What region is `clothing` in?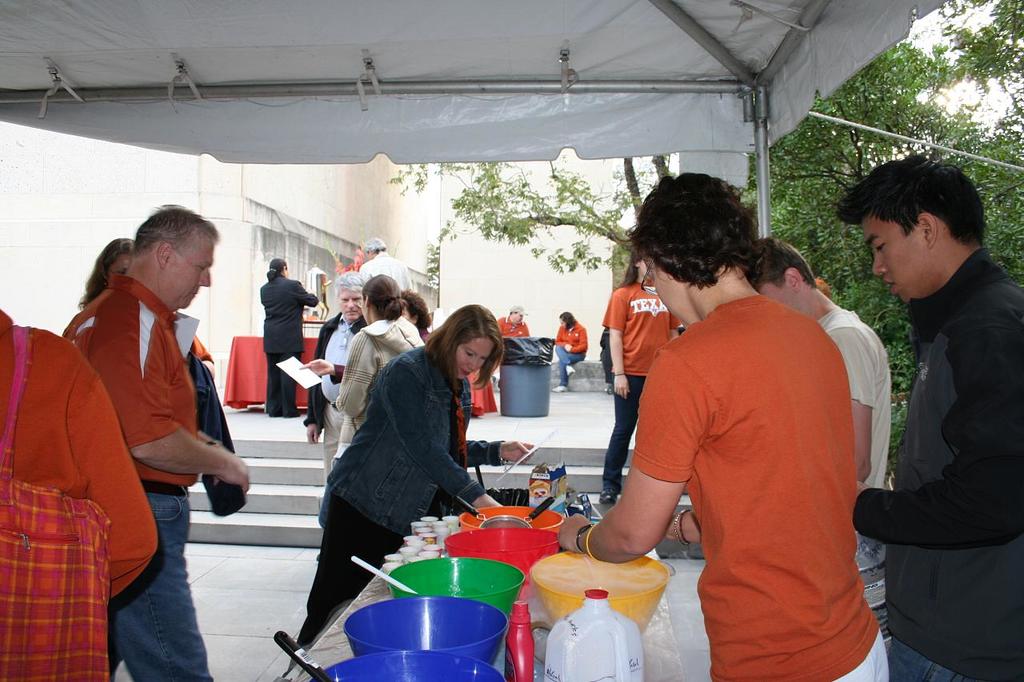
Rect(271, 331, 477, 681).
